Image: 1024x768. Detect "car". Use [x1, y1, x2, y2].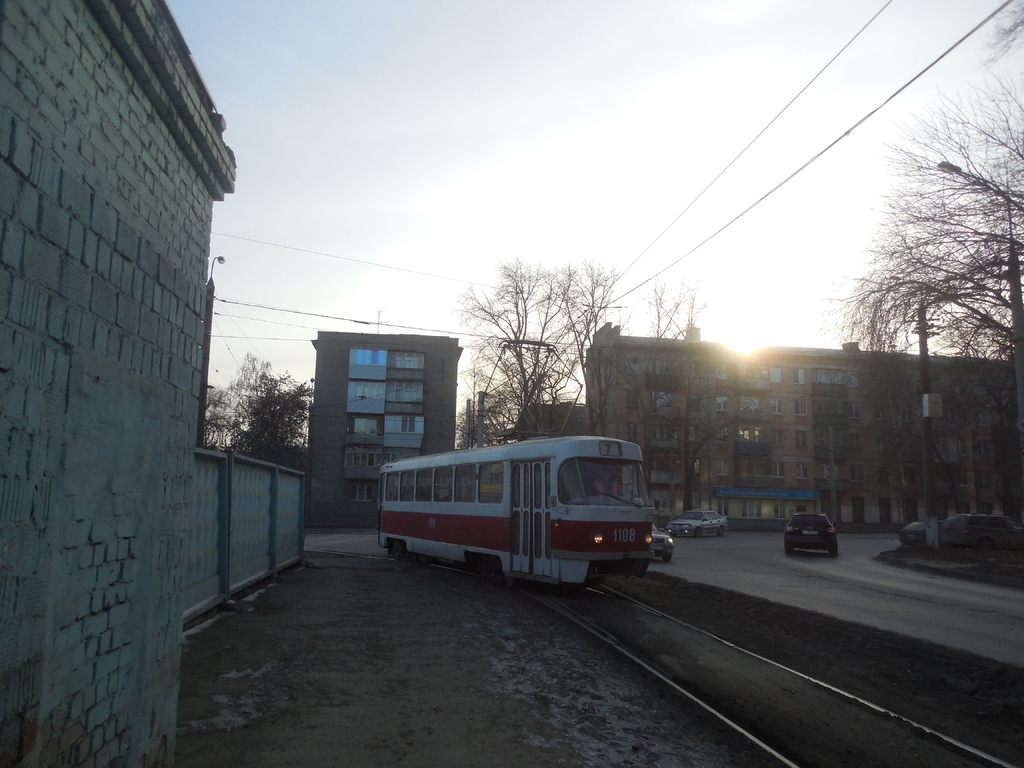
[783, 511, 838, 554].
